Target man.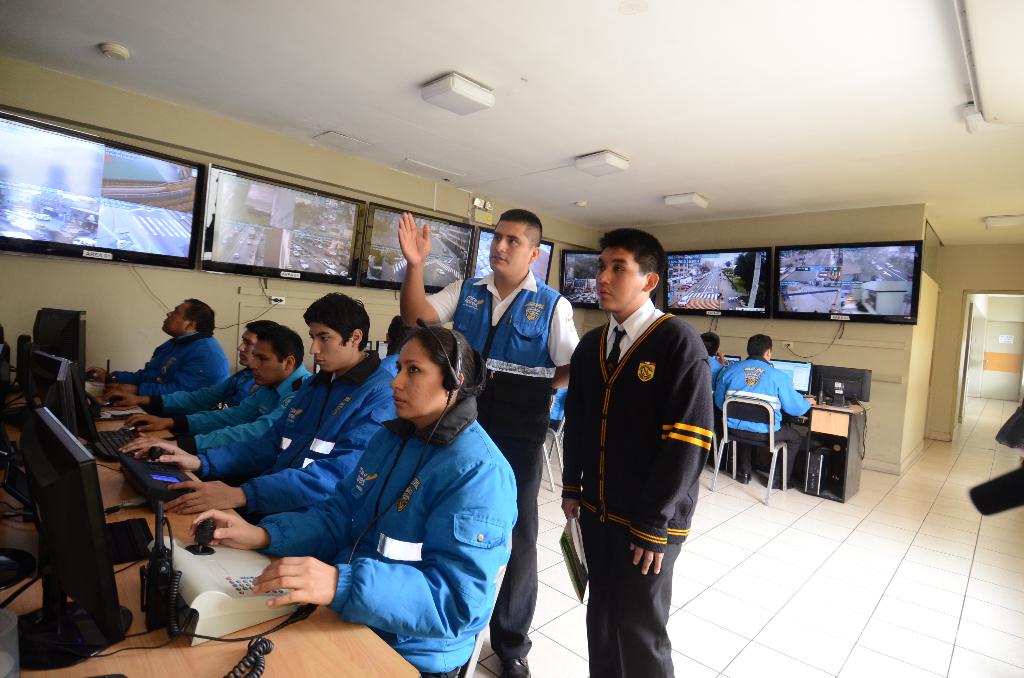
Target region: detection(552, 229, 719, 671).
